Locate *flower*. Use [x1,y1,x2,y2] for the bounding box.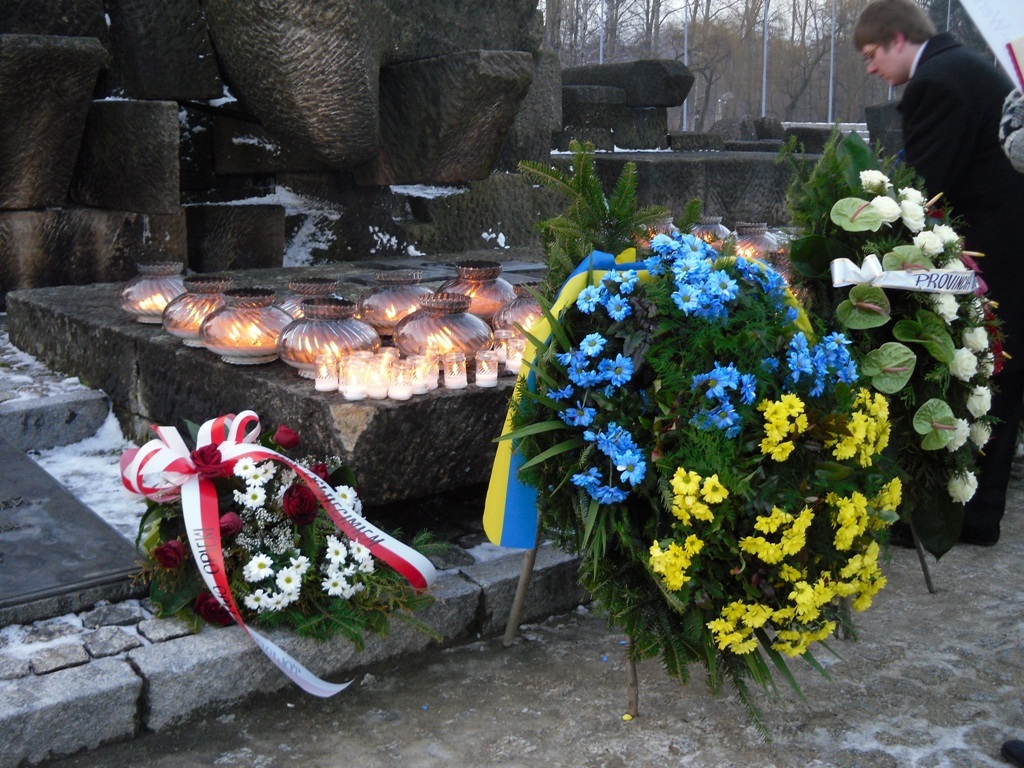
[692,359,768,437].
